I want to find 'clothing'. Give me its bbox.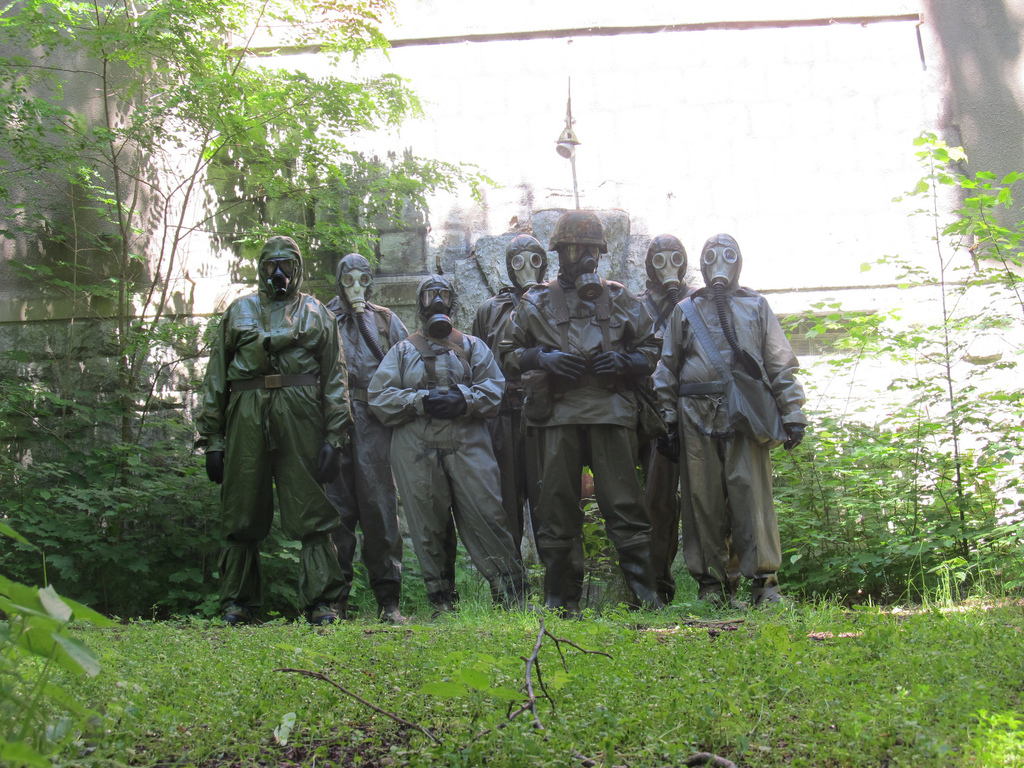
bbox=[463, 282, 552, 552].
